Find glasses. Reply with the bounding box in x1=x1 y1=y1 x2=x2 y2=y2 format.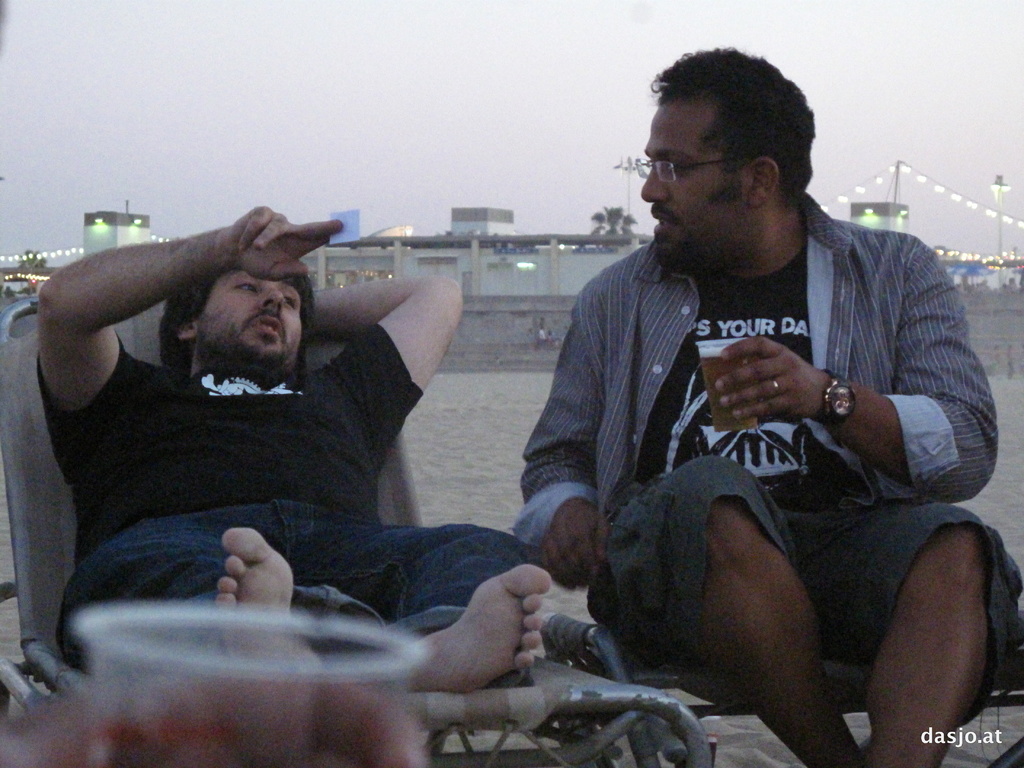
x1=618 y1=132 x2=761 y2=187.
